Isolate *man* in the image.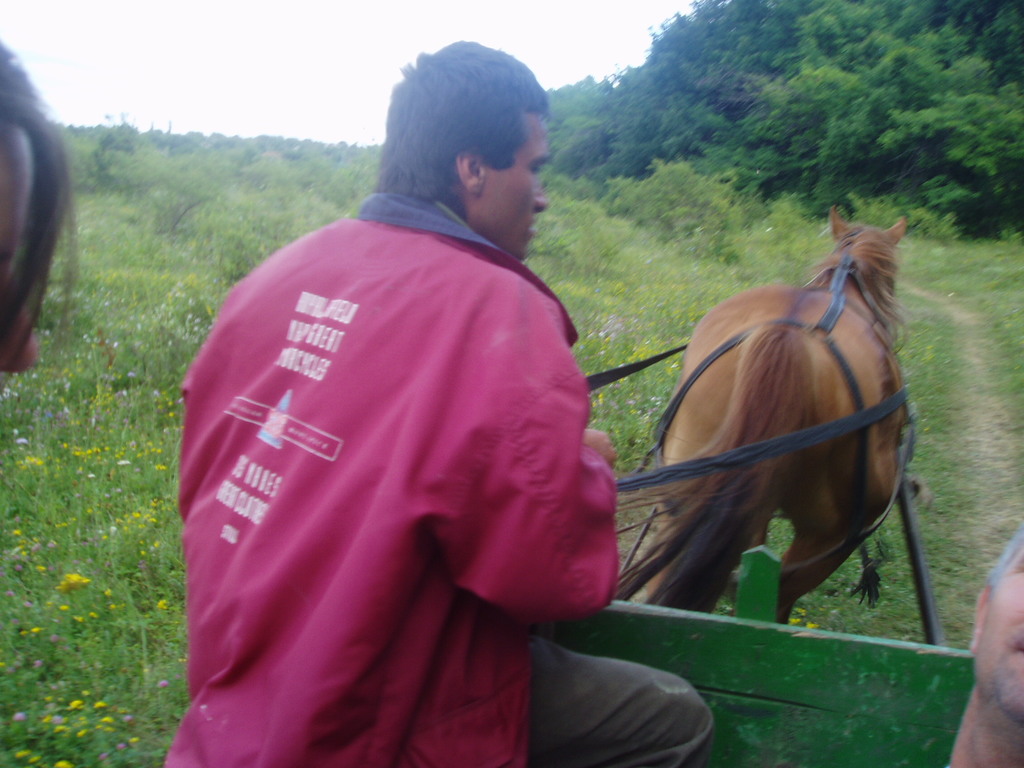
Isolated region: box=[161, 47, 663, 748].
